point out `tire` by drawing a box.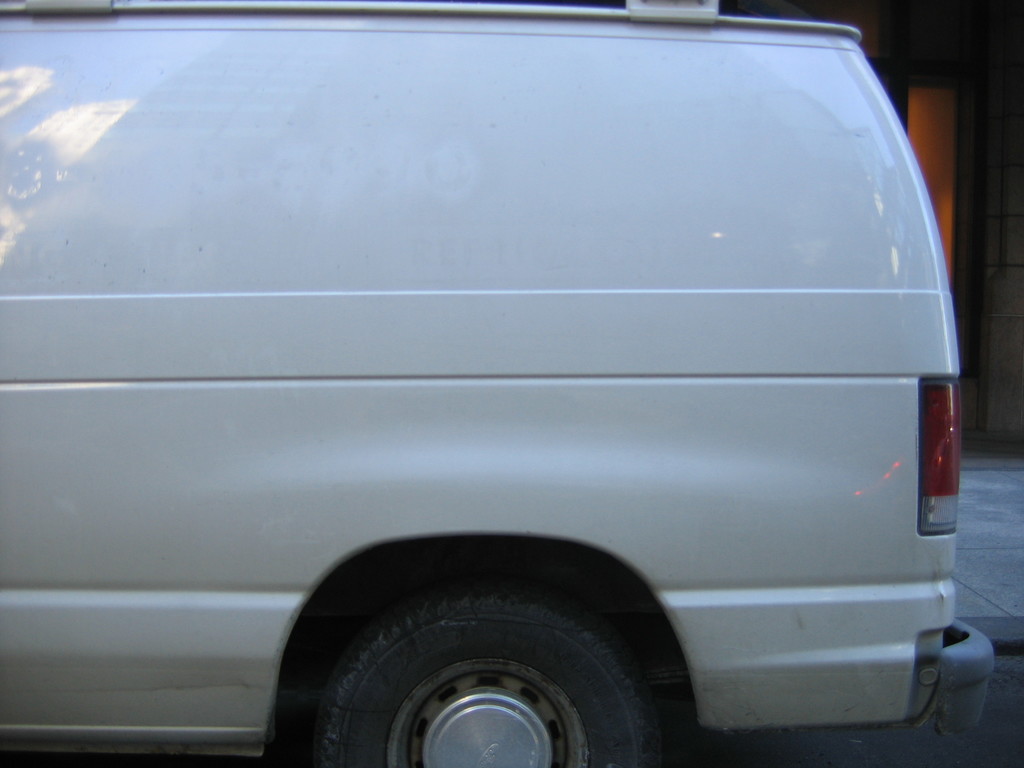
detection(368, 571, 682, 767).
